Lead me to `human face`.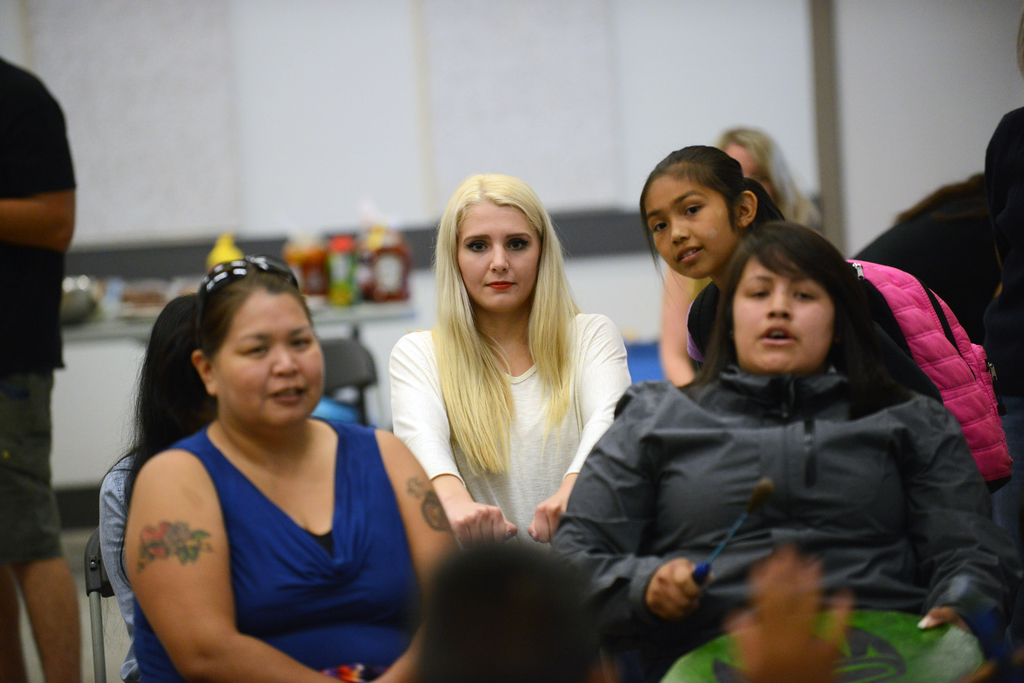
Lead to {"x1": 640, "y1": 173, "x2": 738, "y2": 277}.
